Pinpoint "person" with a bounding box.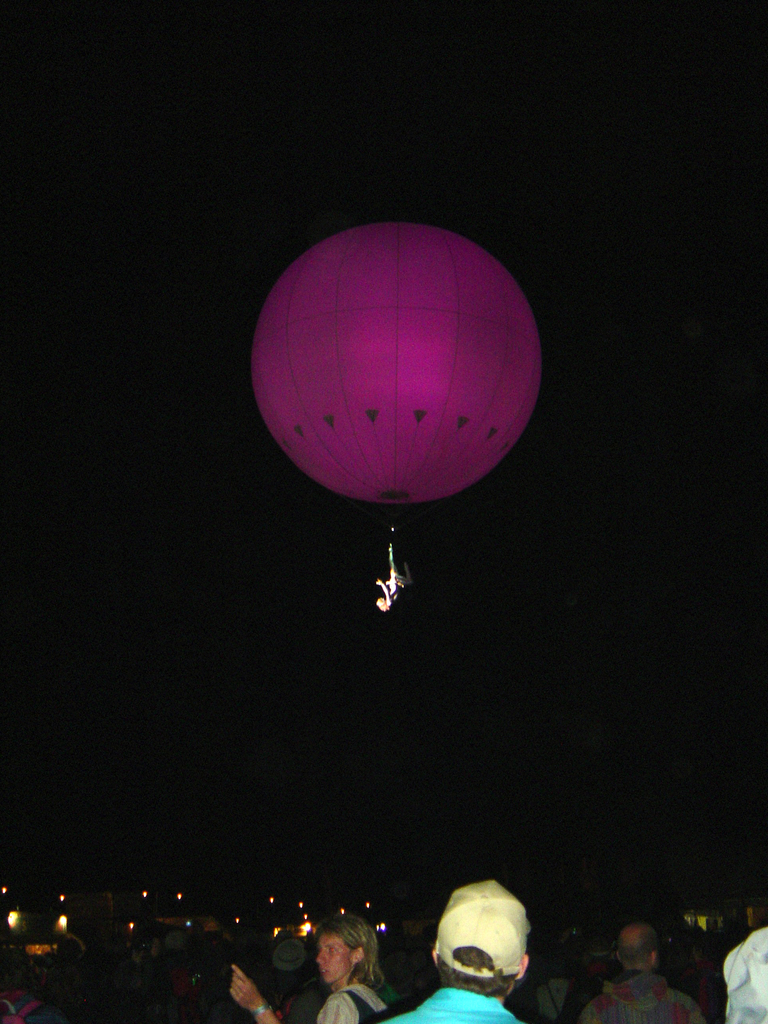
box=[422, 864, 534, 1021].
